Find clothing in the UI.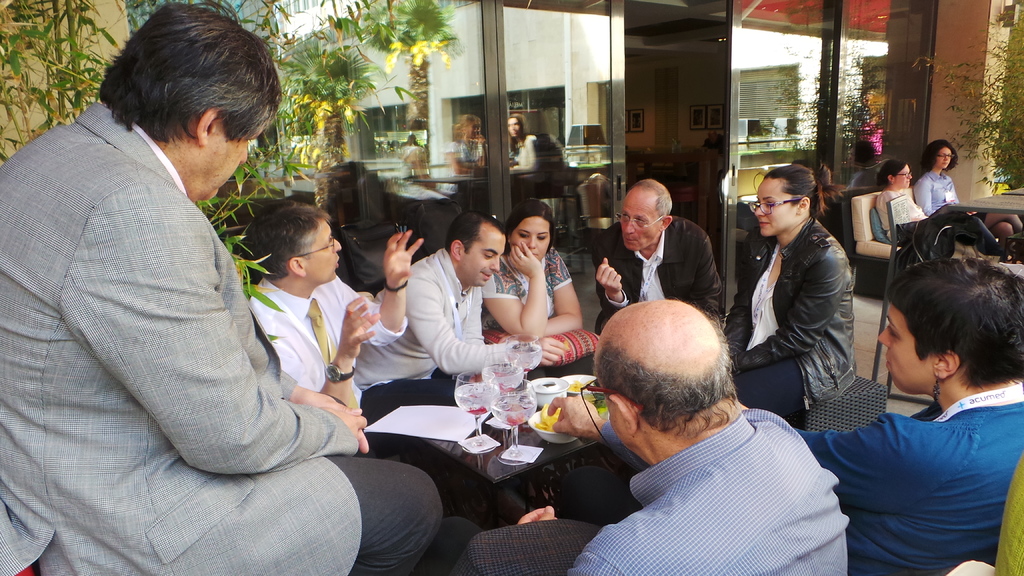
UI element at select_region(453, 406, 852, 575).
